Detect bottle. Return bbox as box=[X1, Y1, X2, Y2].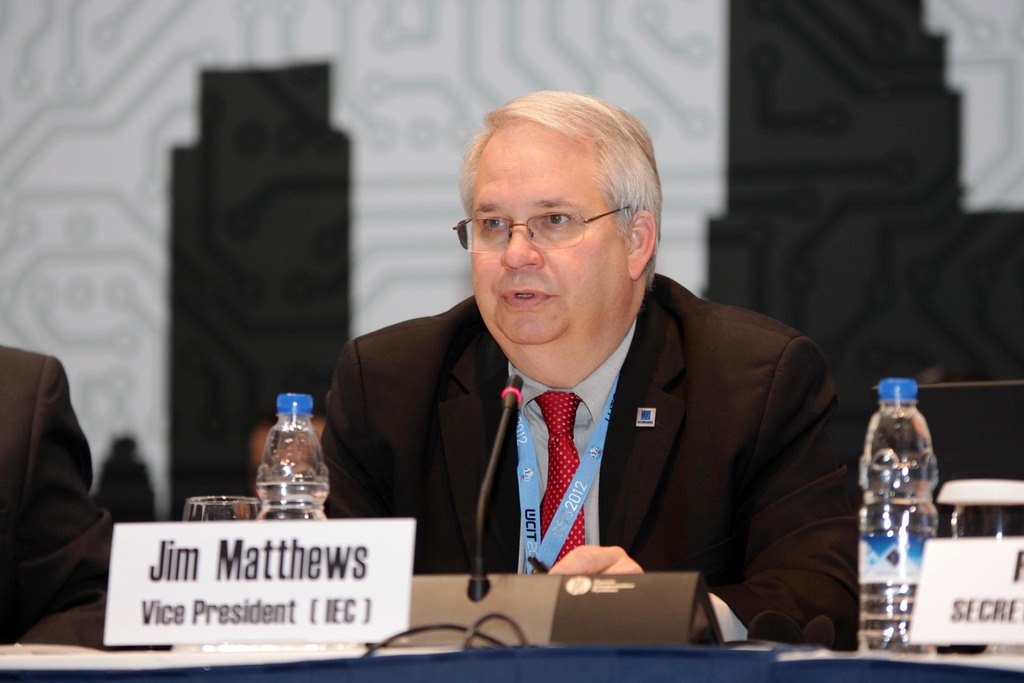
box=[248, 390, 335, 536].
